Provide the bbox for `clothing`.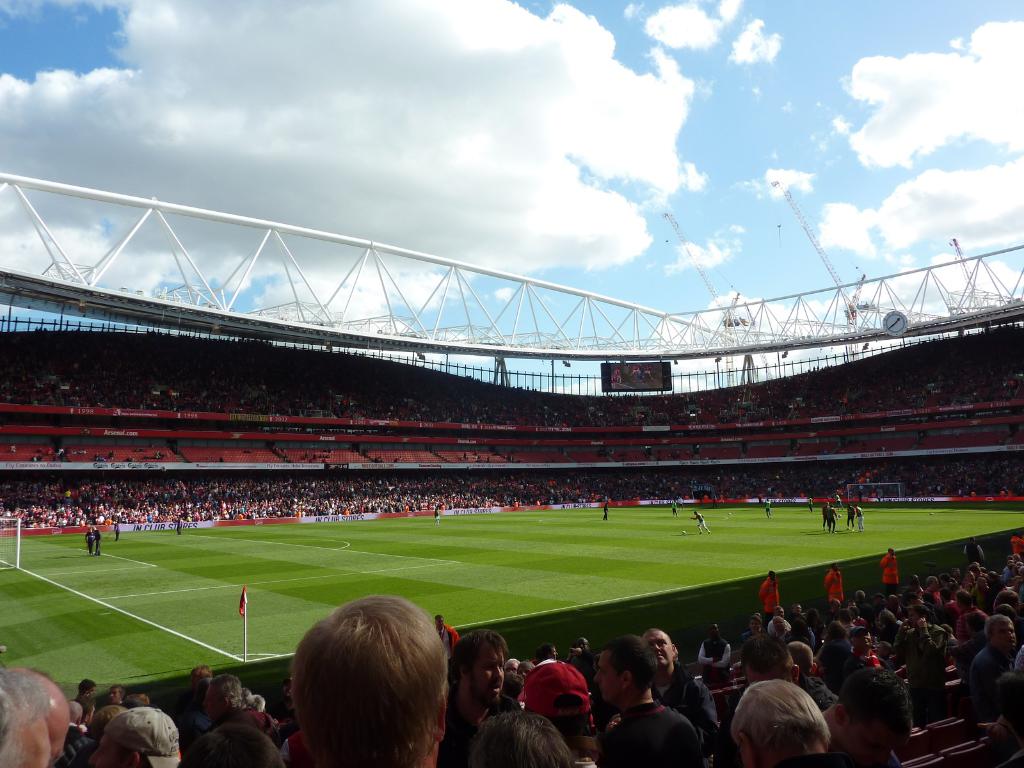
region(876, 551, 899, 595).
